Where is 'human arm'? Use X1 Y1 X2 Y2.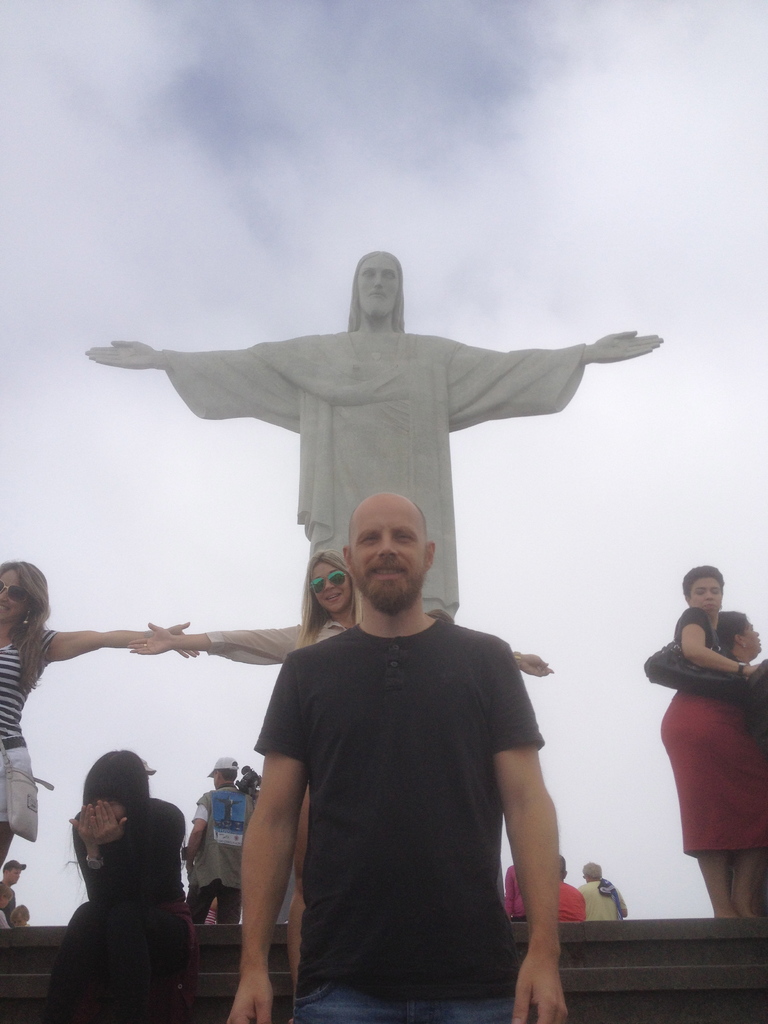
499 869 515 922.
